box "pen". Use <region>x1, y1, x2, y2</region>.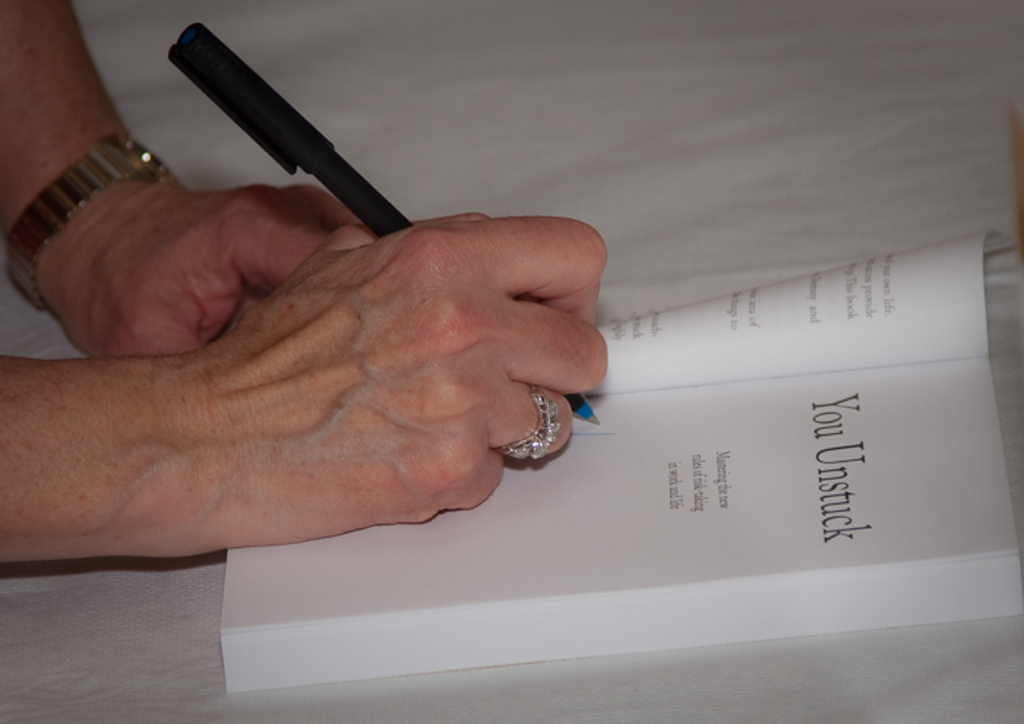
<region>165, 18, 601, 424</region>.
